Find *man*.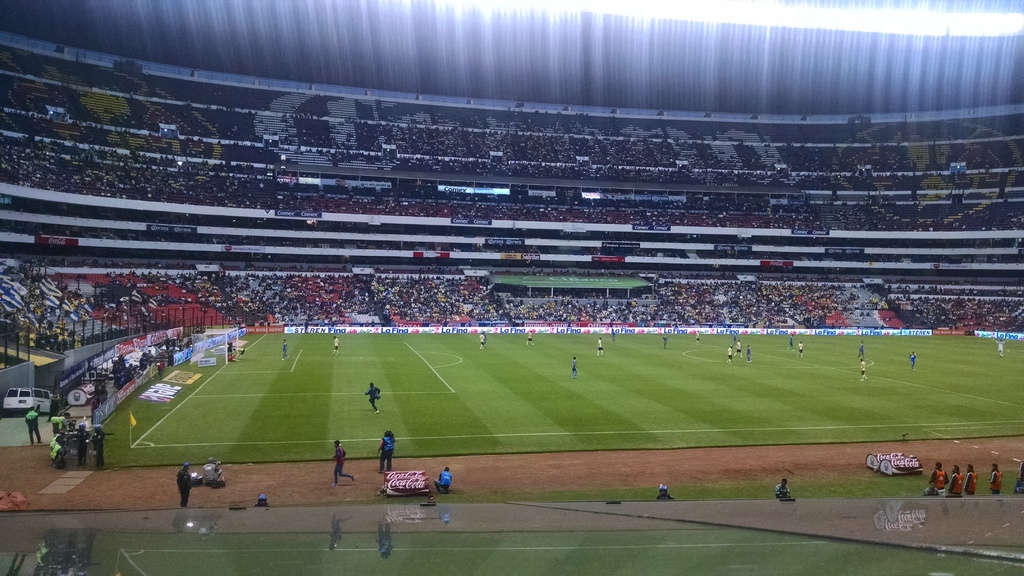
<box>609,325,615,340</box>.
